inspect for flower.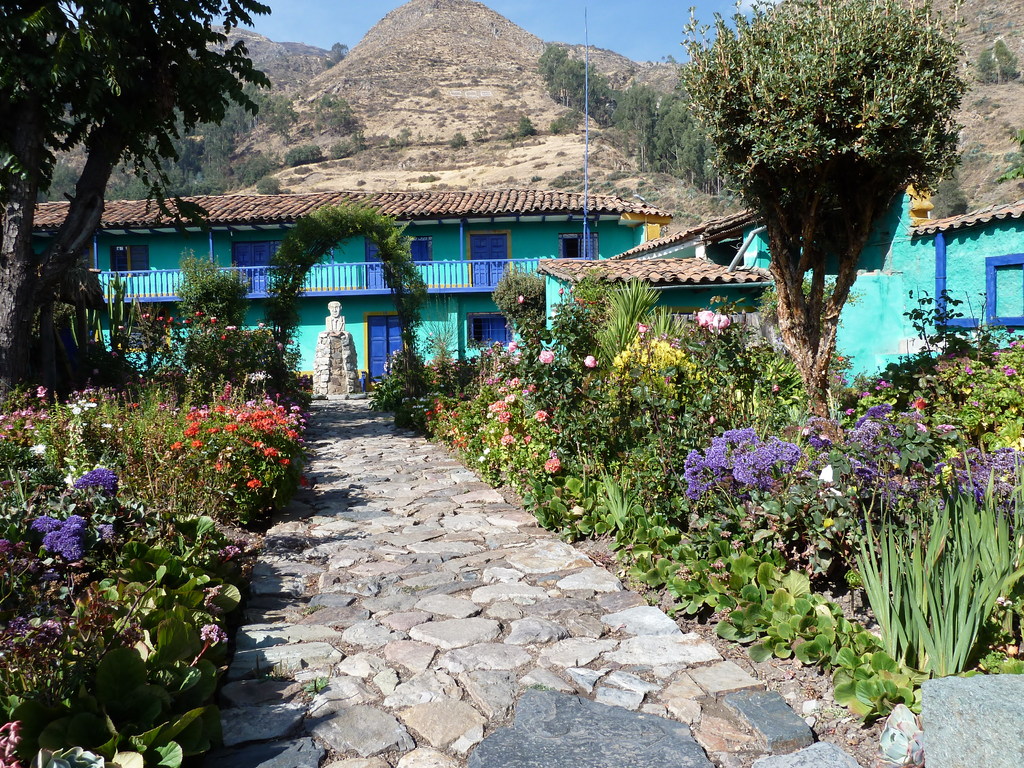
Inspection: bbox=[541, 456, 564, 476].
